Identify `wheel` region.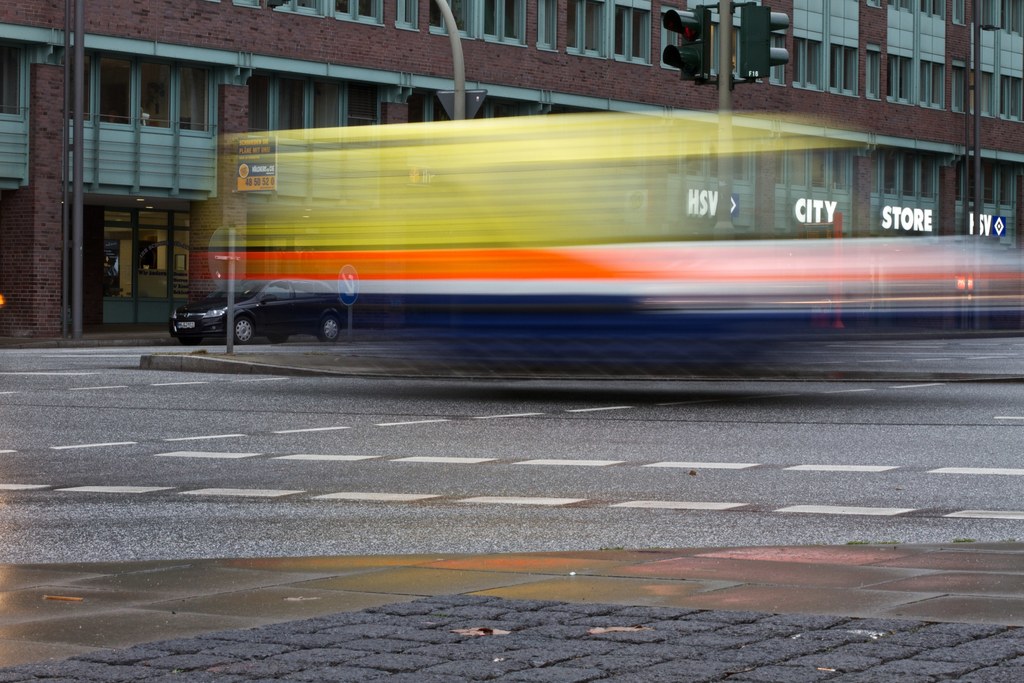
Region: x1=237 y1=318 x2=259 y2=346.
